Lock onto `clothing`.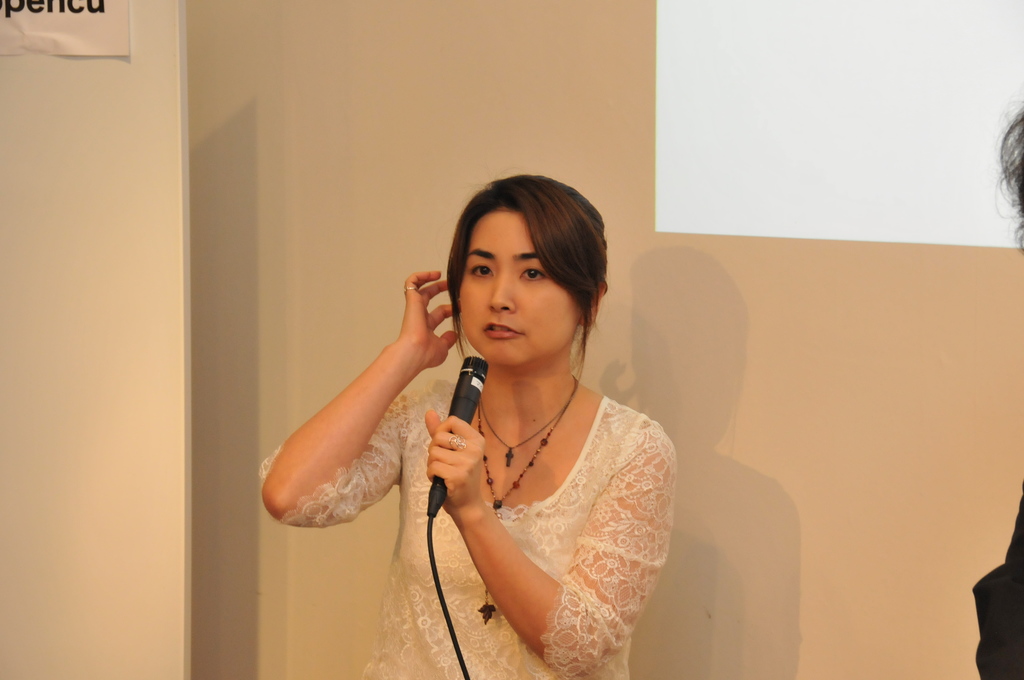
Locked: 969, 481, 1023, 679.
